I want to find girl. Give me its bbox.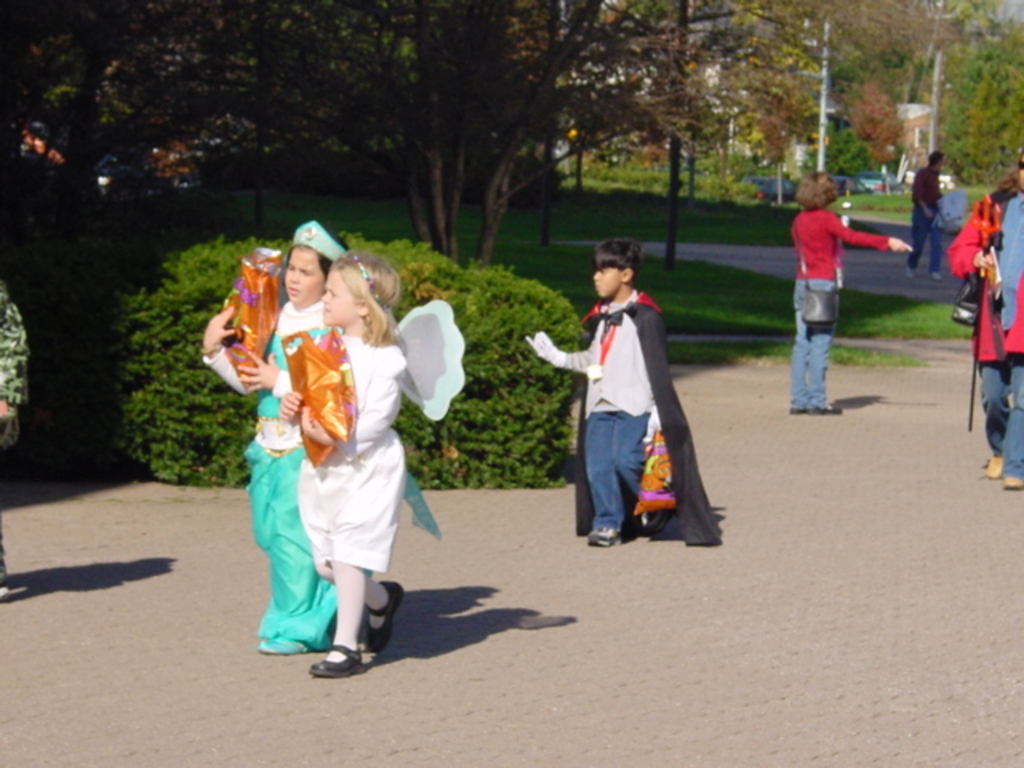
(left=198, top=218, right=445, bottom=658).
